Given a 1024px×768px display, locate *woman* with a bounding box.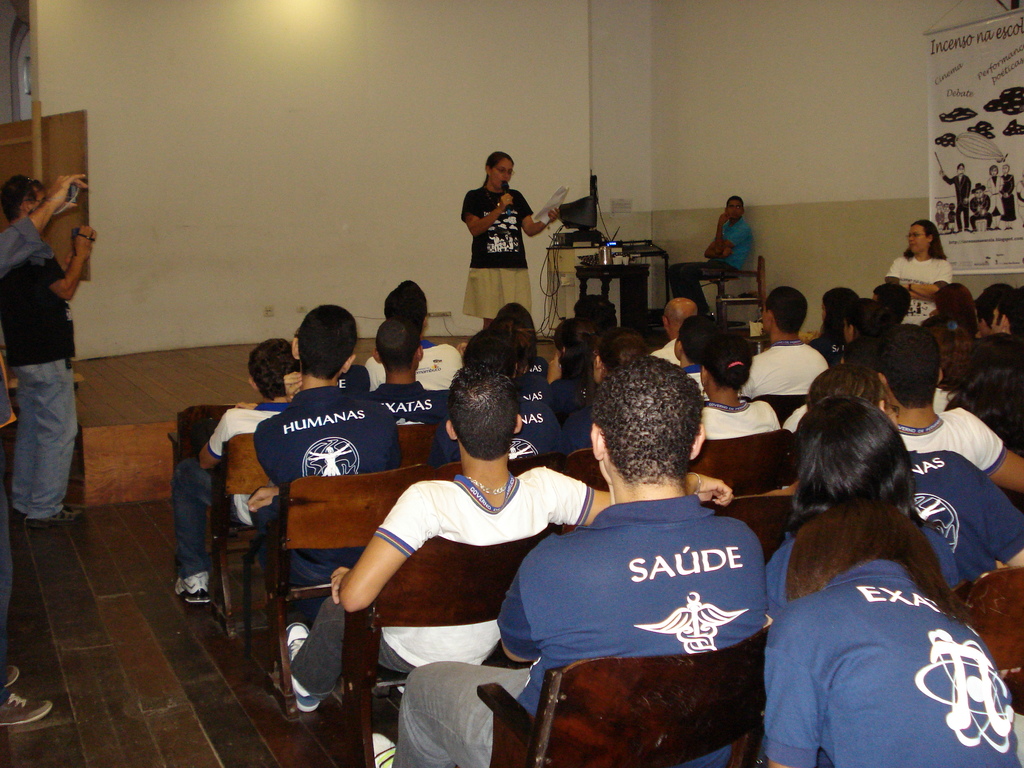
Located: <bbox>563, 332, 646, 422</bbox>.
